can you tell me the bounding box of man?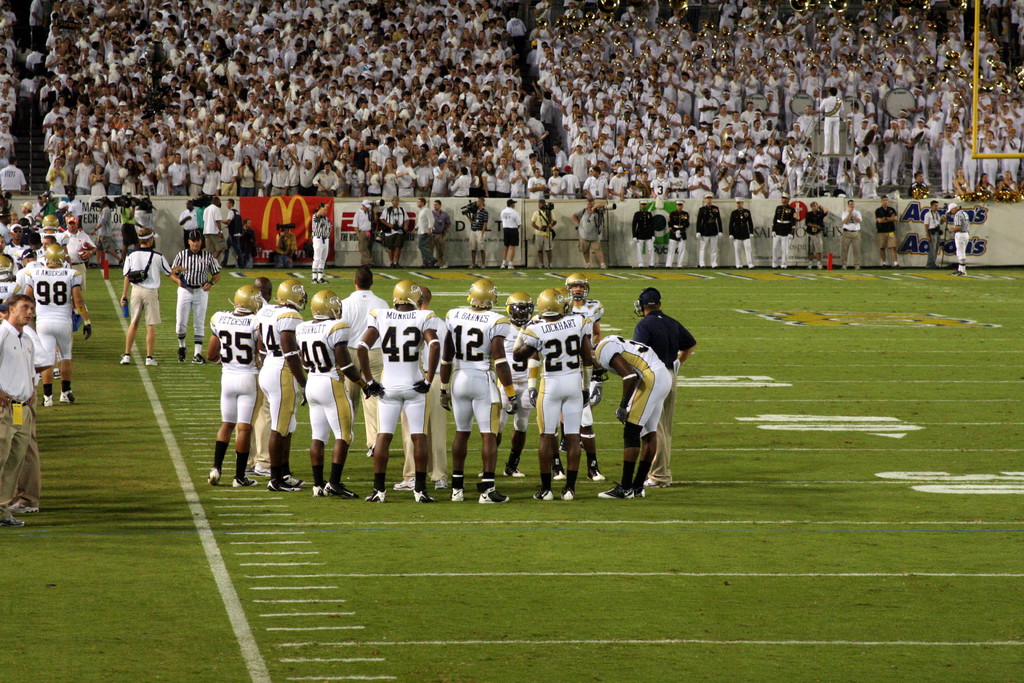
BBox(801, 202, 824, 269).
